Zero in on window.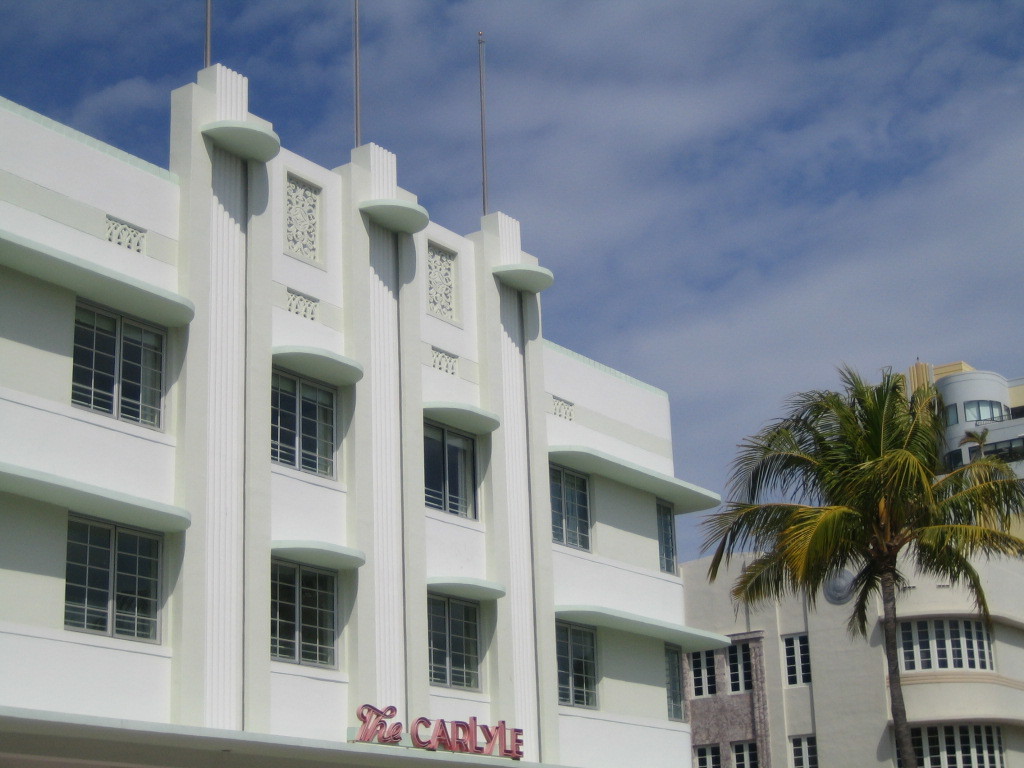
Zeroed in: crop(542, 460, 592, 550).
